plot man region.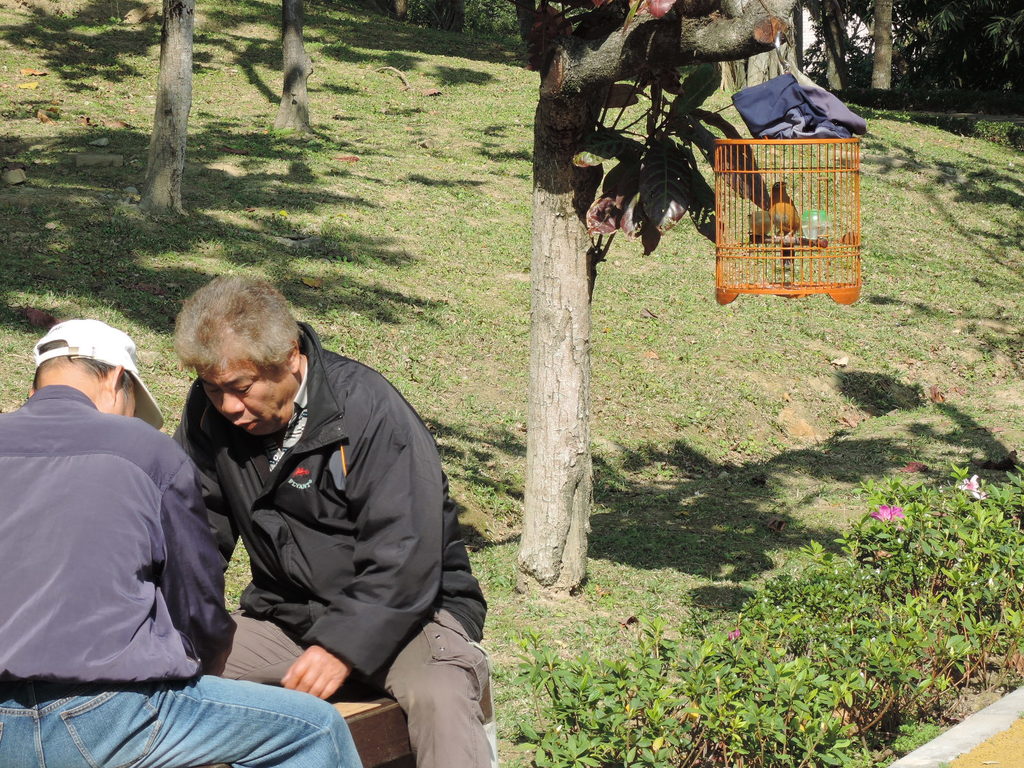
Plotted at 14/290/234/746.
